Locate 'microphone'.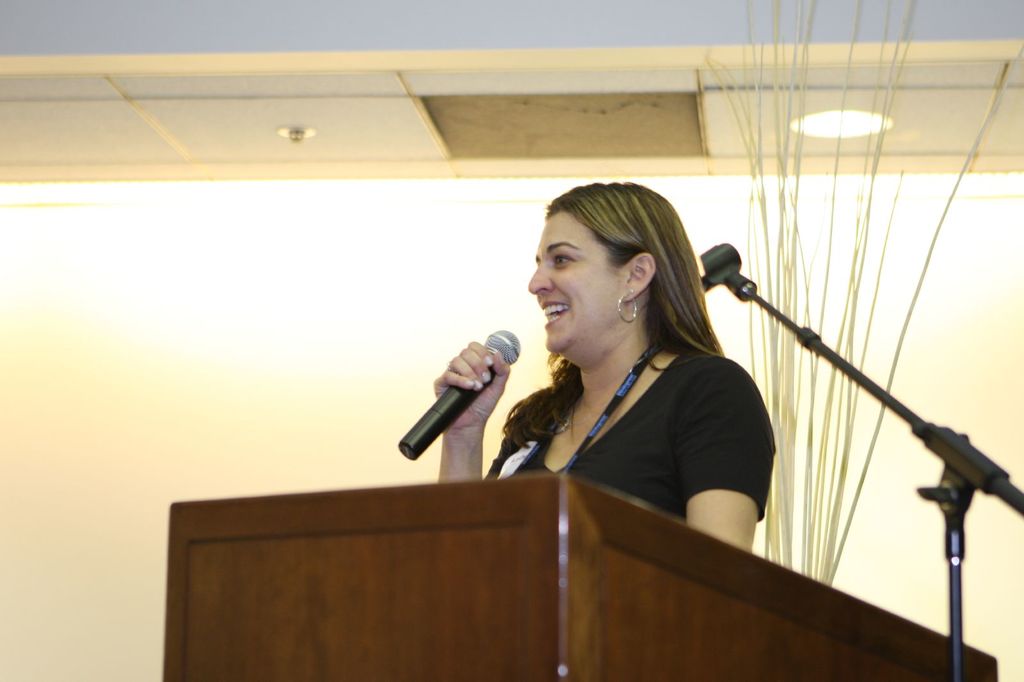
Bounding box: 394/329/538/457.
